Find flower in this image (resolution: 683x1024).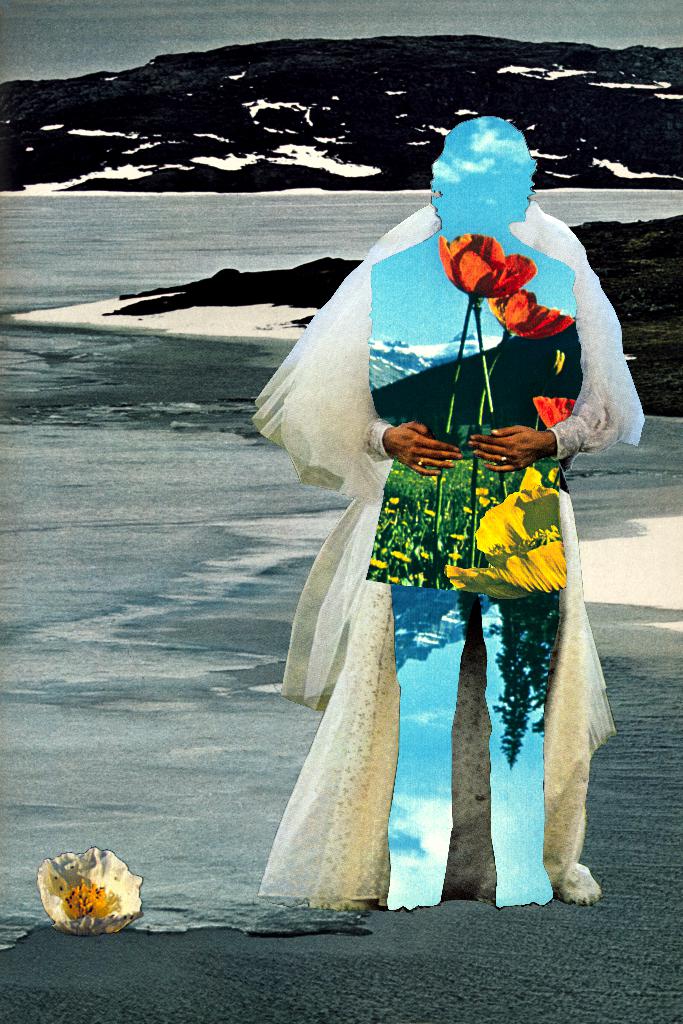
[left=38, top=858, right=140, bottom=936].
